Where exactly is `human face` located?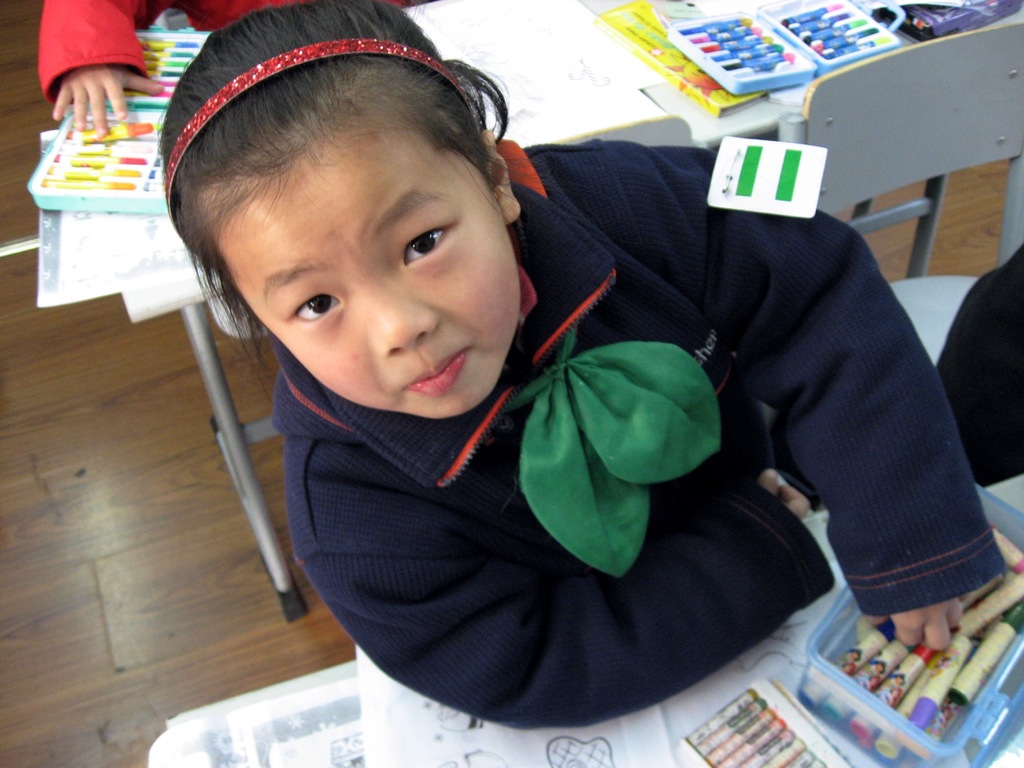
Its bounding box is locate(212, 115, 518, 422).
